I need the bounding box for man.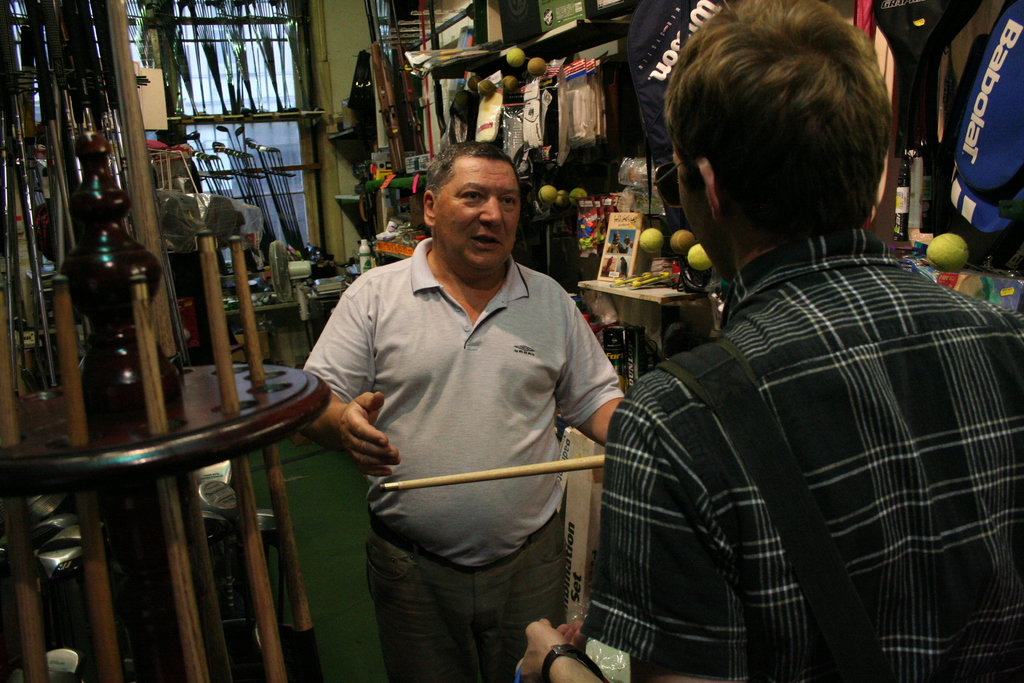
Here it is: select_region(510, 0, 1020, 682).
